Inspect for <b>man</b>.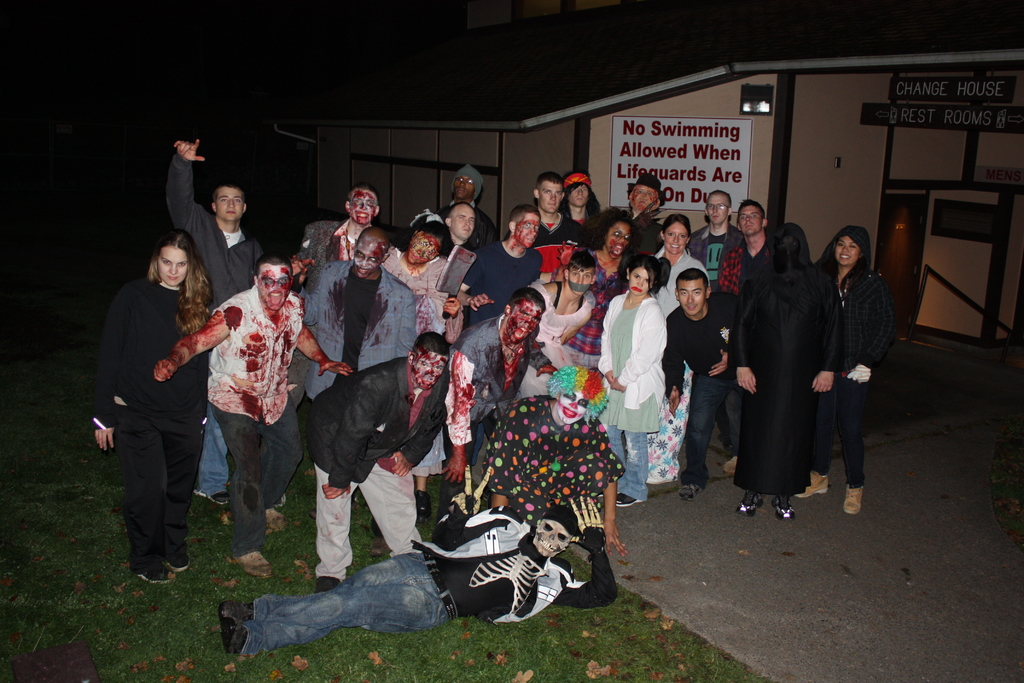
Inspection: 662,261,732,500.
